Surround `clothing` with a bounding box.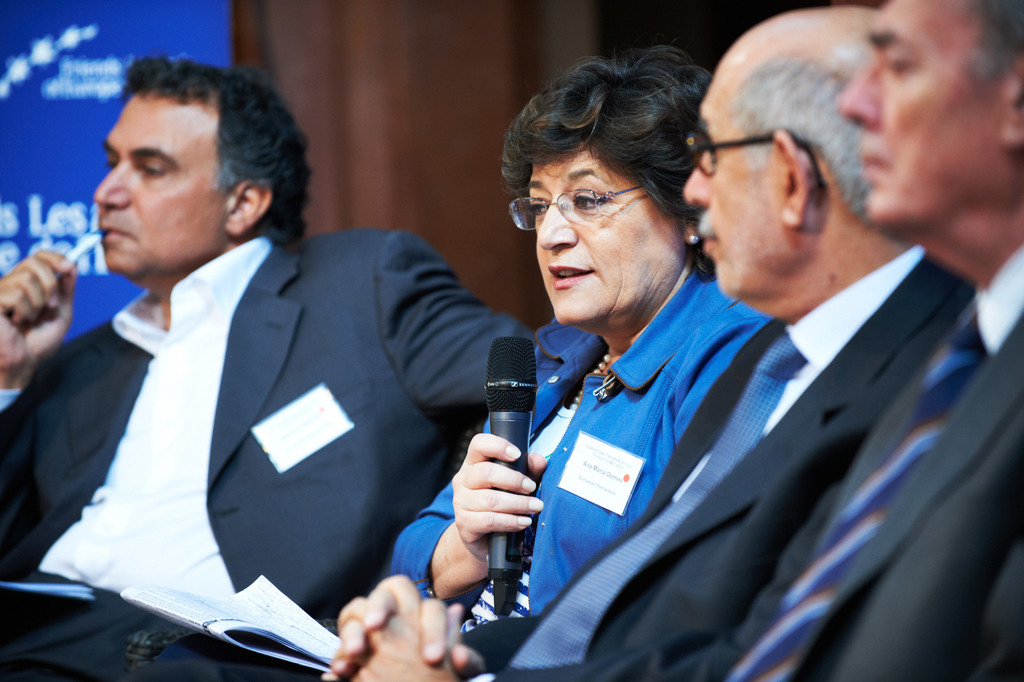
crop(637, 238, 1023, 681).
